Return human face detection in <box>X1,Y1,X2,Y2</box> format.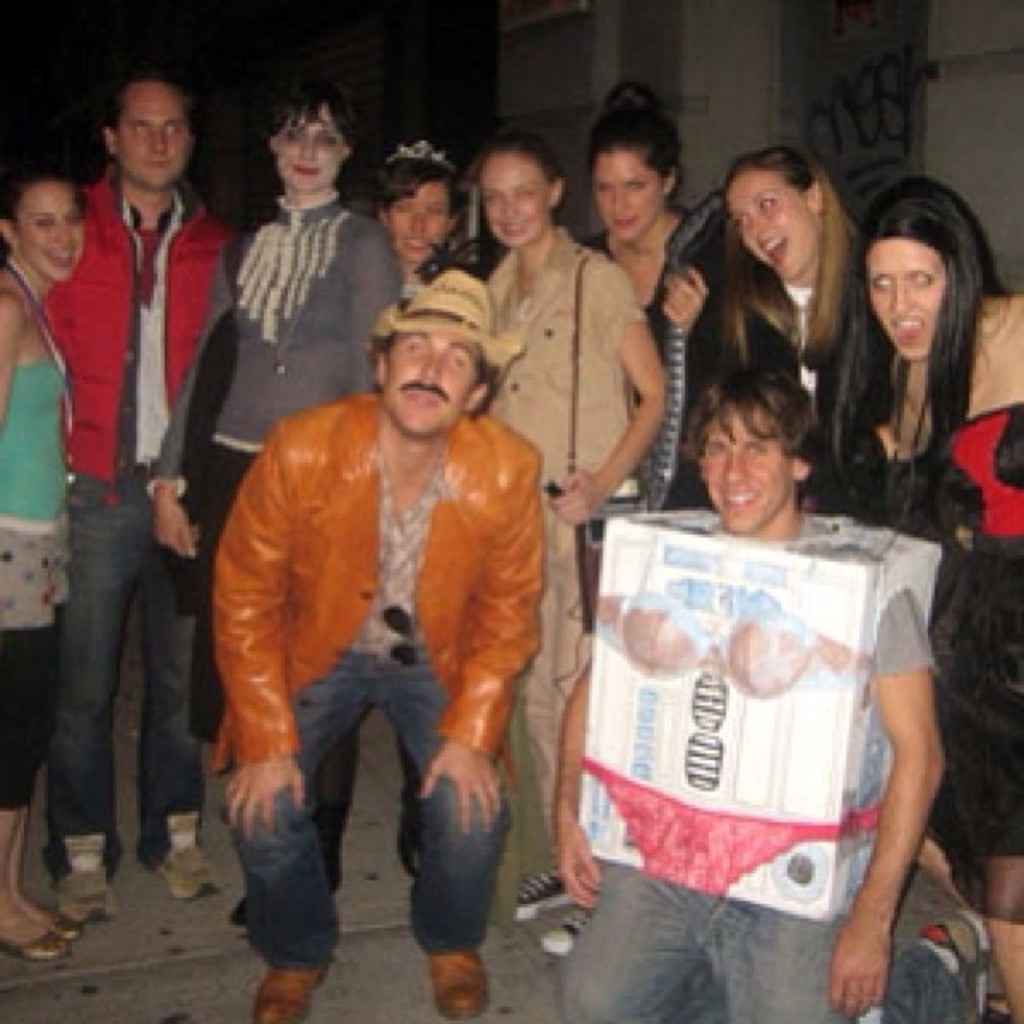
<box>699,398,790,536</box>.
